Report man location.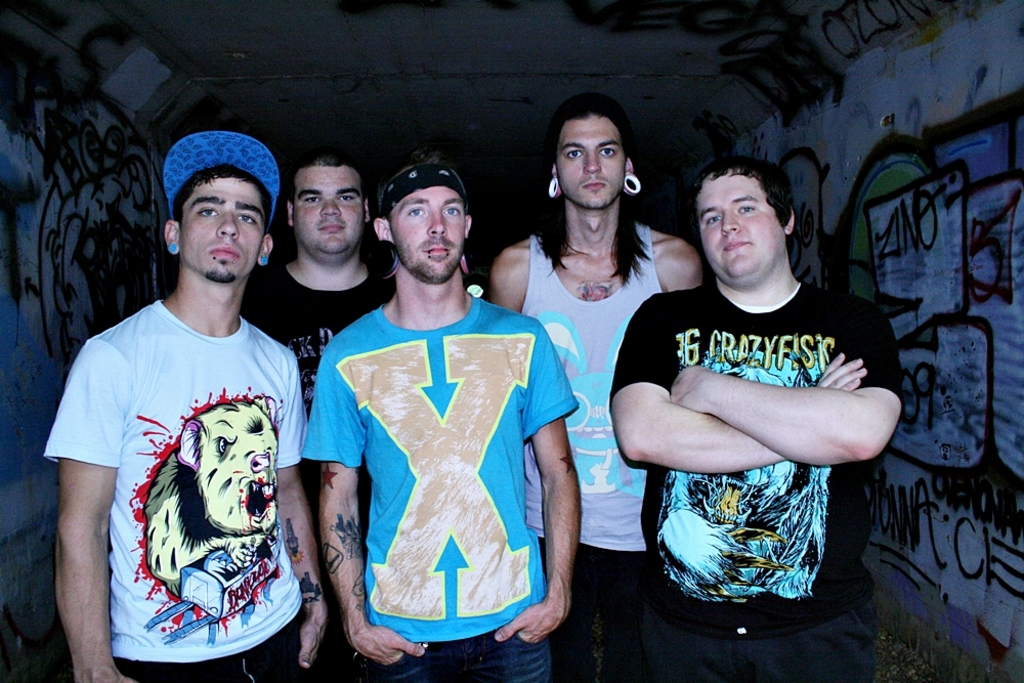
Report: bbox=[605, 140, 901, 682].
